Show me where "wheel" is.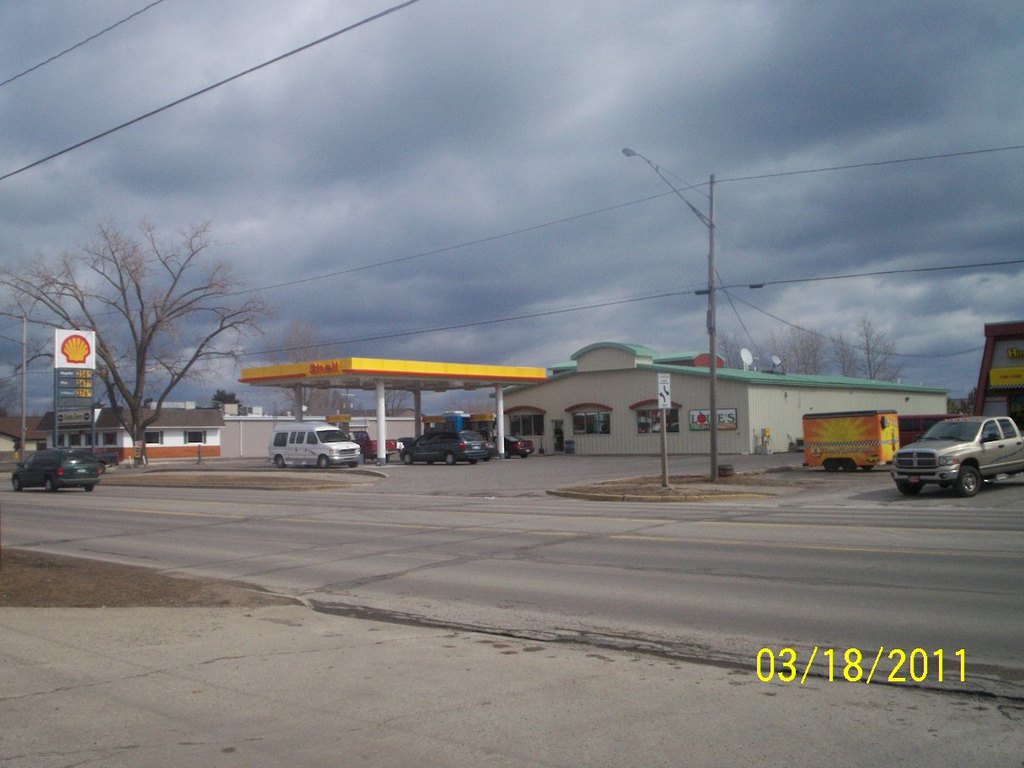
"wheel" is at box(446, 453, 456, 466).
